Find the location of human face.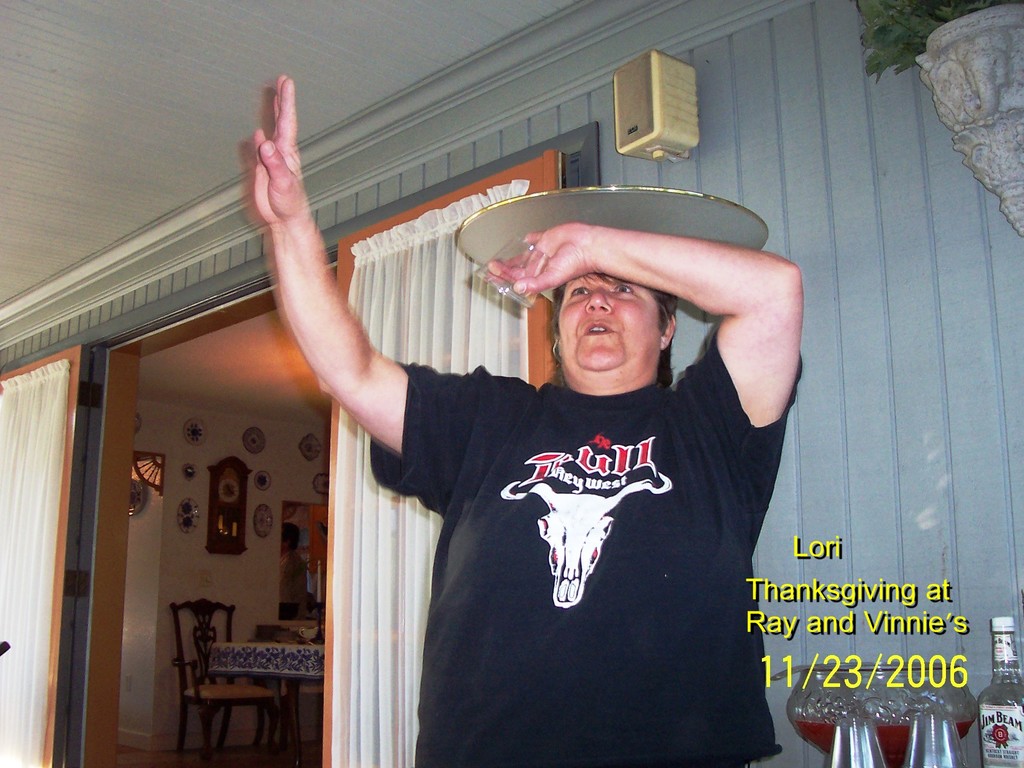
Location: left=559, top=267, right=663, bottom=372.
